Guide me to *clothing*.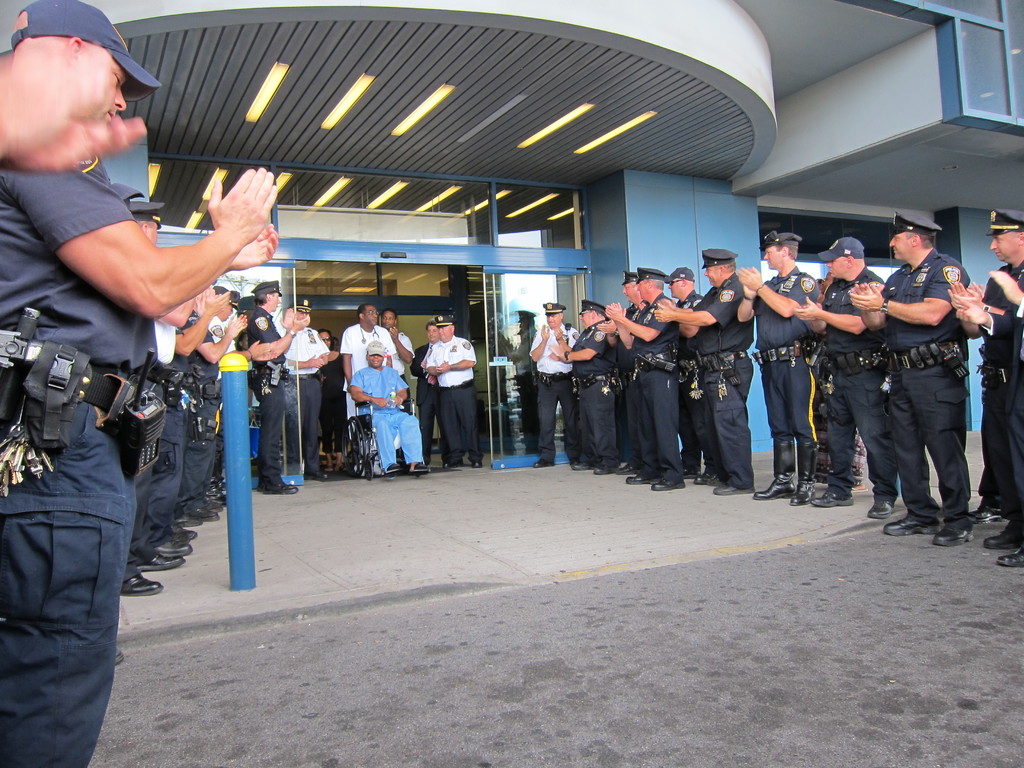
Guidance: (x1=981, y1=262, x2=1023, y2=537).
